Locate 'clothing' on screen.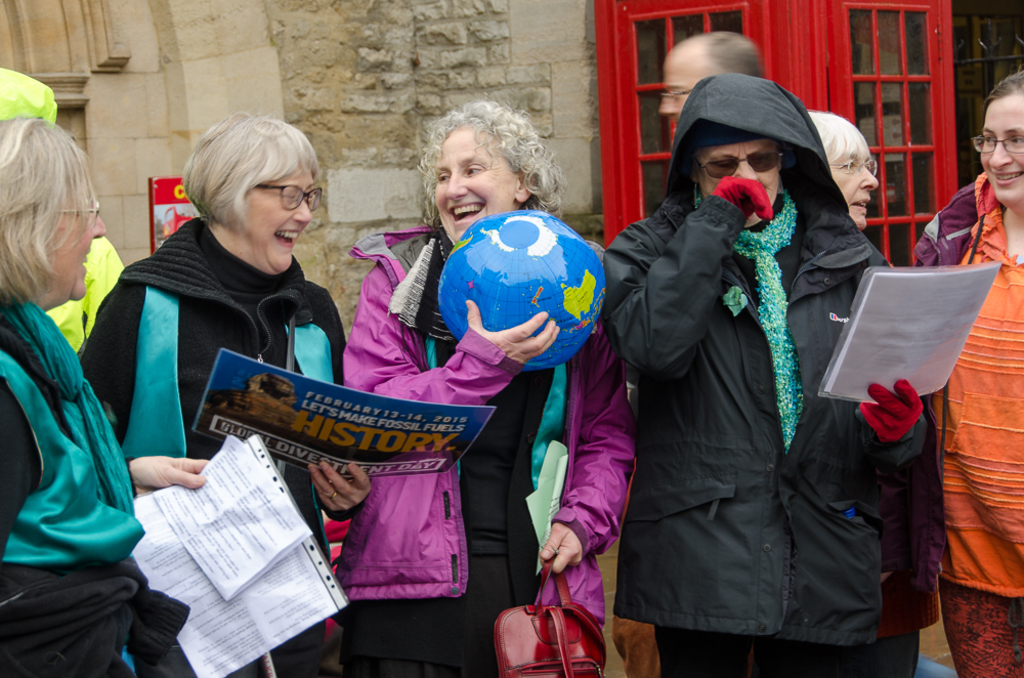
On screen at (46, 238, 123, 351).
